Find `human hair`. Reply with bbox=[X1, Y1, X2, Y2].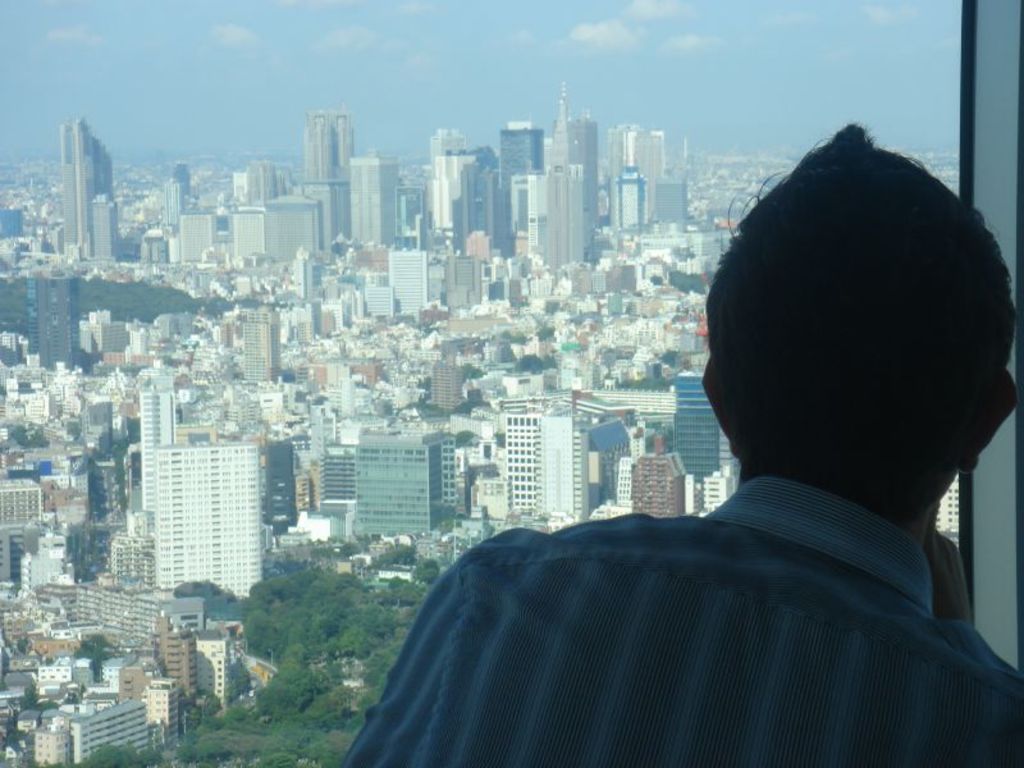
bbox=[673, 122, 997, 518].
